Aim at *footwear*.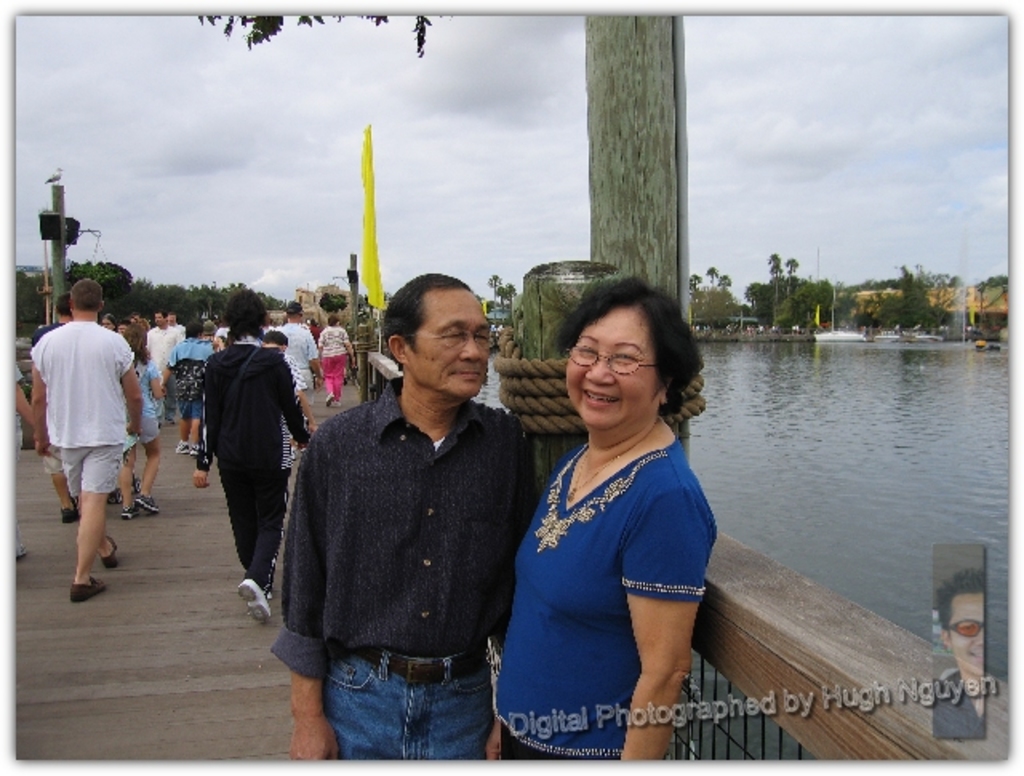
Aimed at (122,499,138,517).
